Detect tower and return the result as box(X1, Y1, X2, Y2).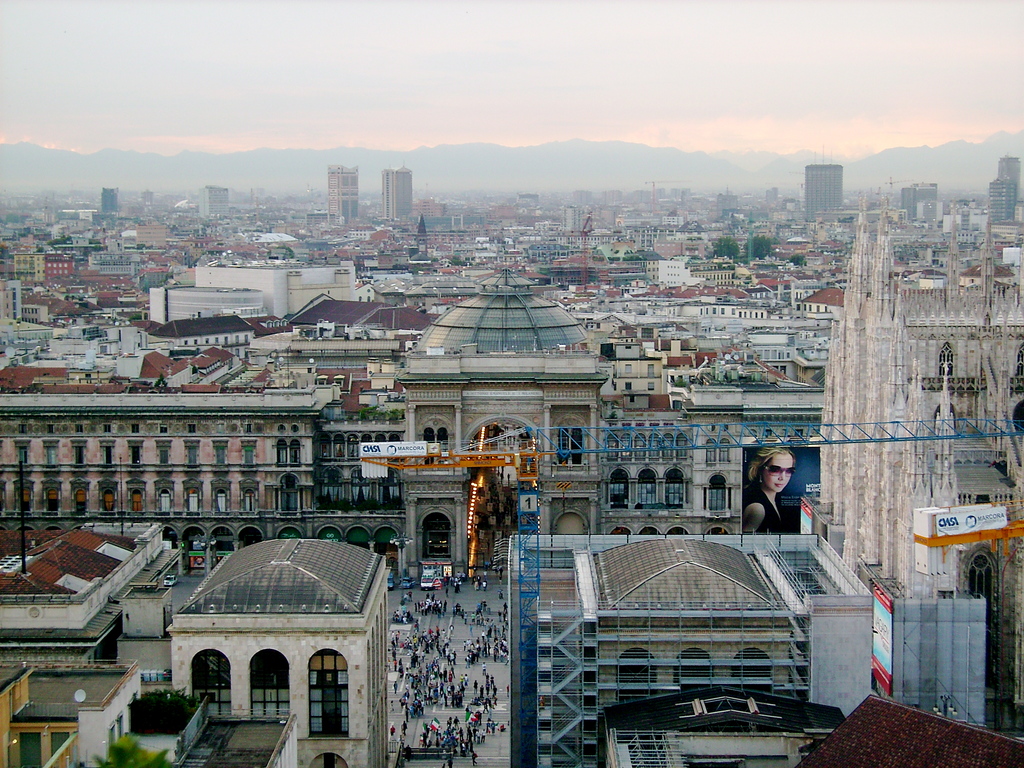
box(383, 170, 415, 230).
